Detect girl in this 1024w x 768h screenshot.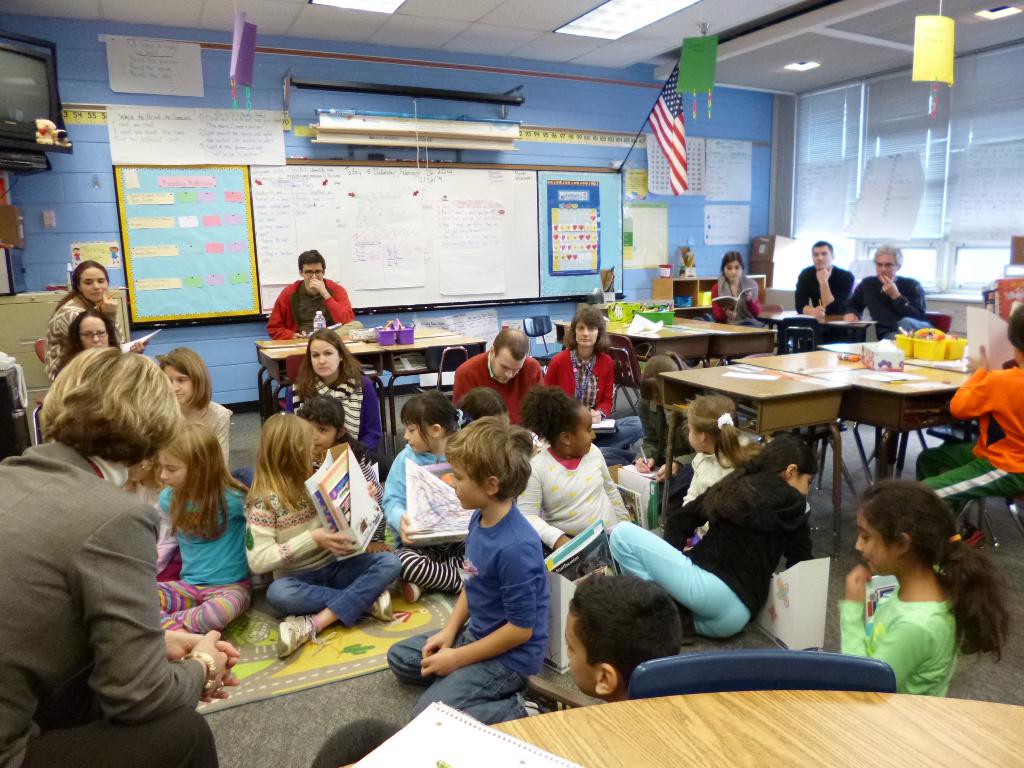
Detection: <region>382, 387, 477, 602</region>.
